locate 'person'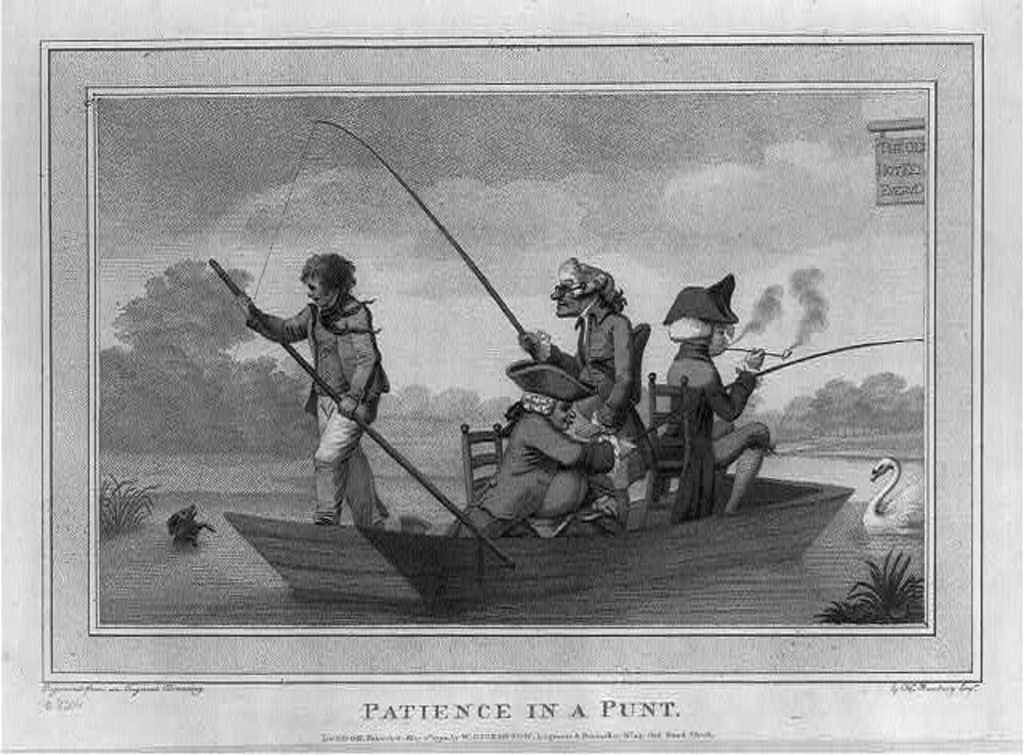
locate(262, 251, 389, 558)
